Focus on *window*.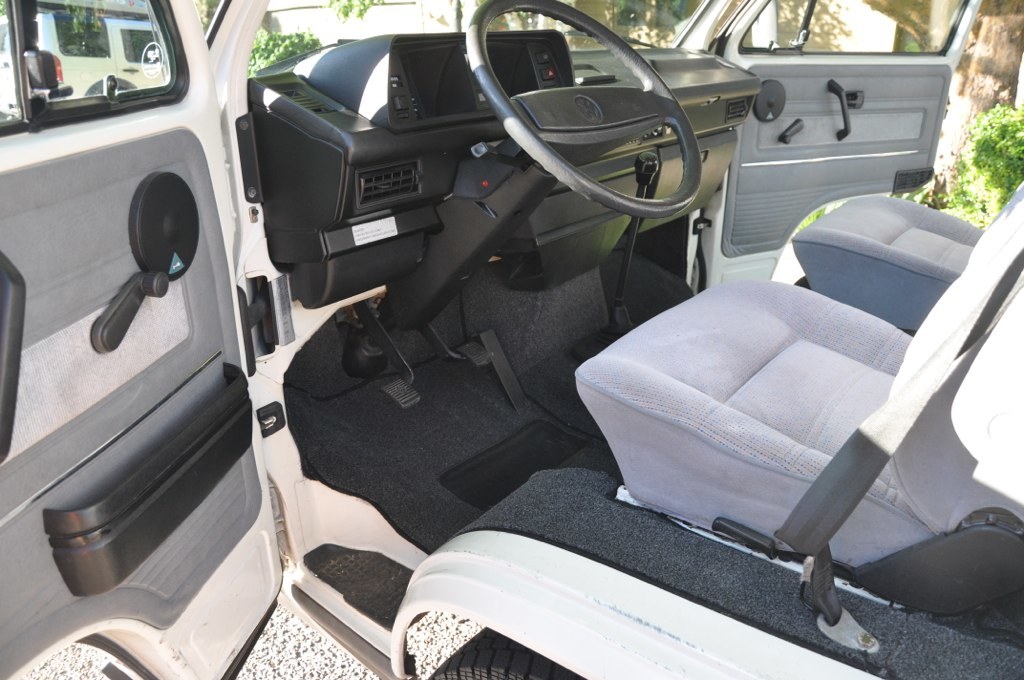
Focused at <box>0,0,196,135</box>.
